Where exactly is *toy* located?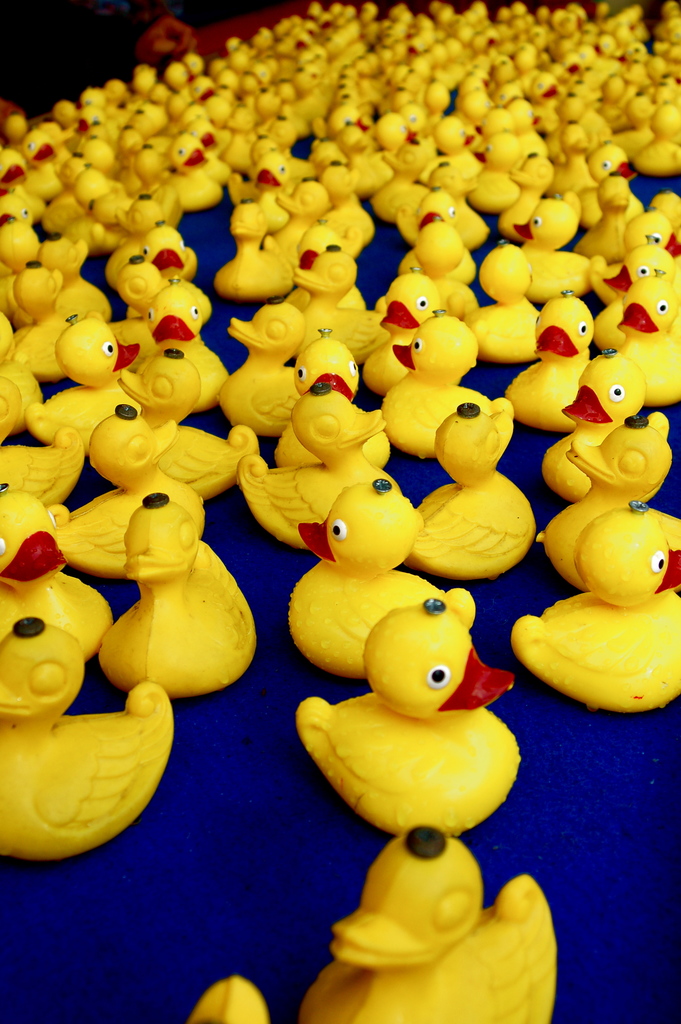
Its bounding box is bbox=[242, 145, 277, 229].
